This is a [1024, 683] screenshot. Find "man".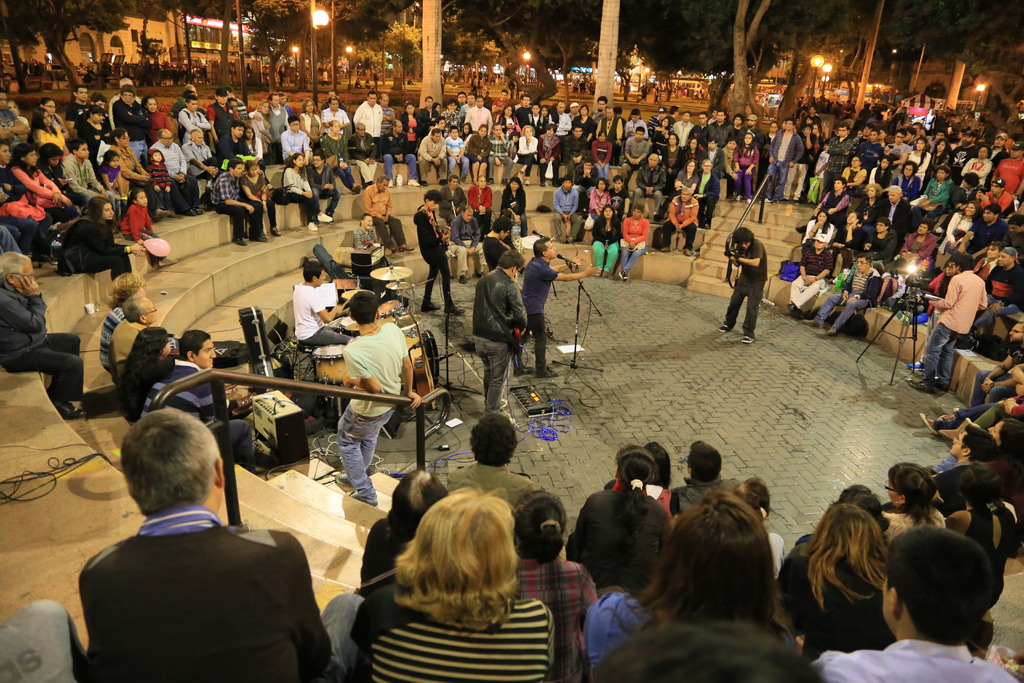
Bounding box: [0,135,58,239].
